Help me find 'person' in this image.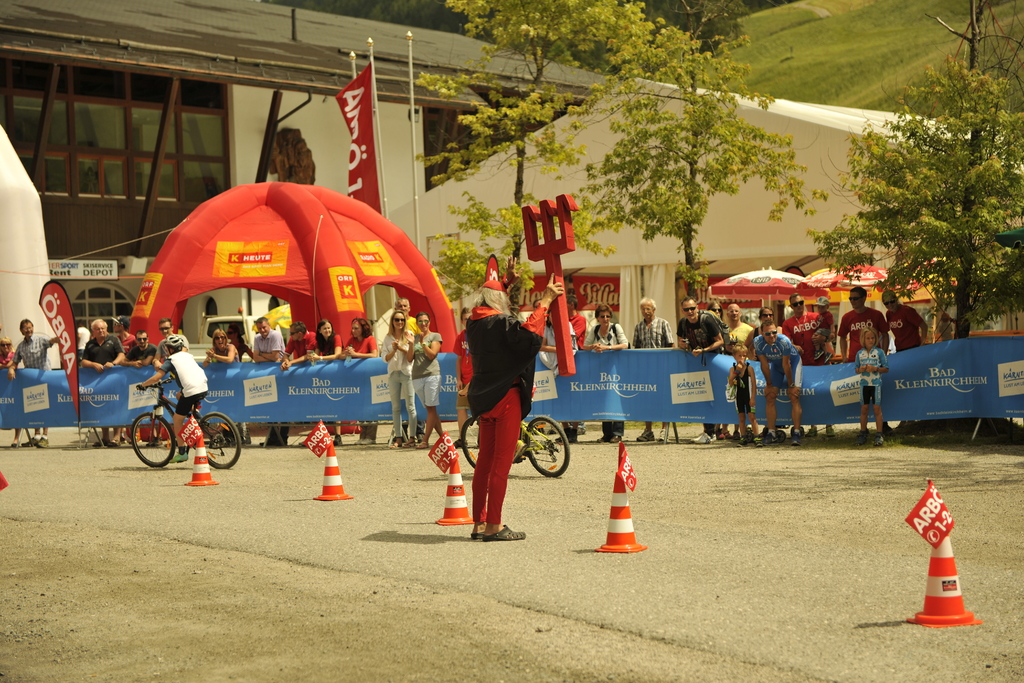
Found it: left=136, top=335, right=207, bottom=460.
